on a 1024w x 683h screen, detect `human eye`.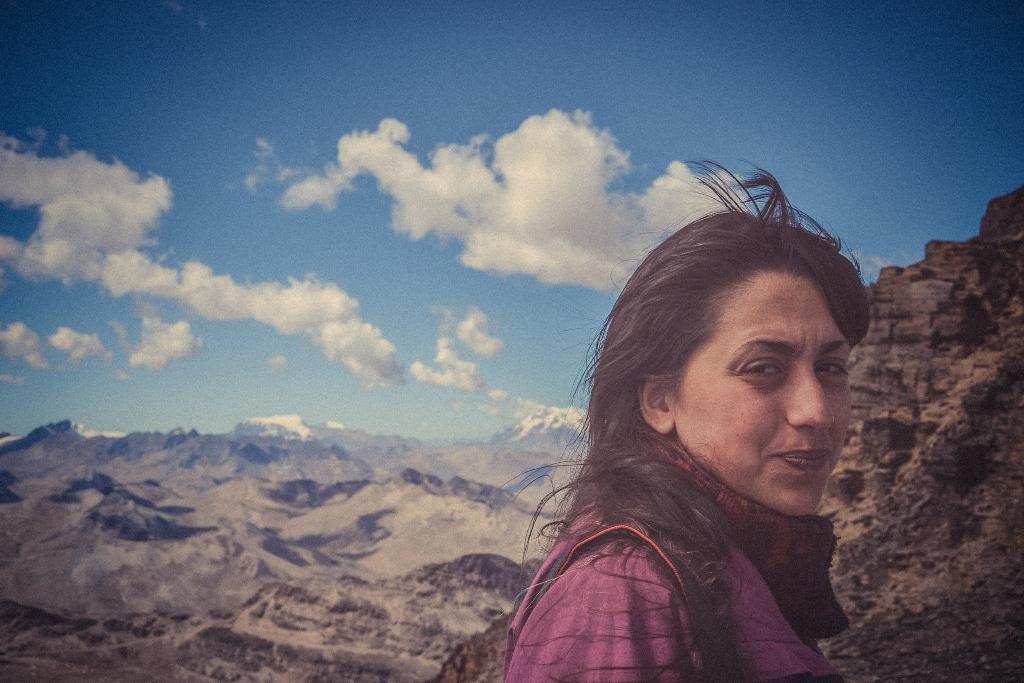
locate(740, 353, 786, 390).
